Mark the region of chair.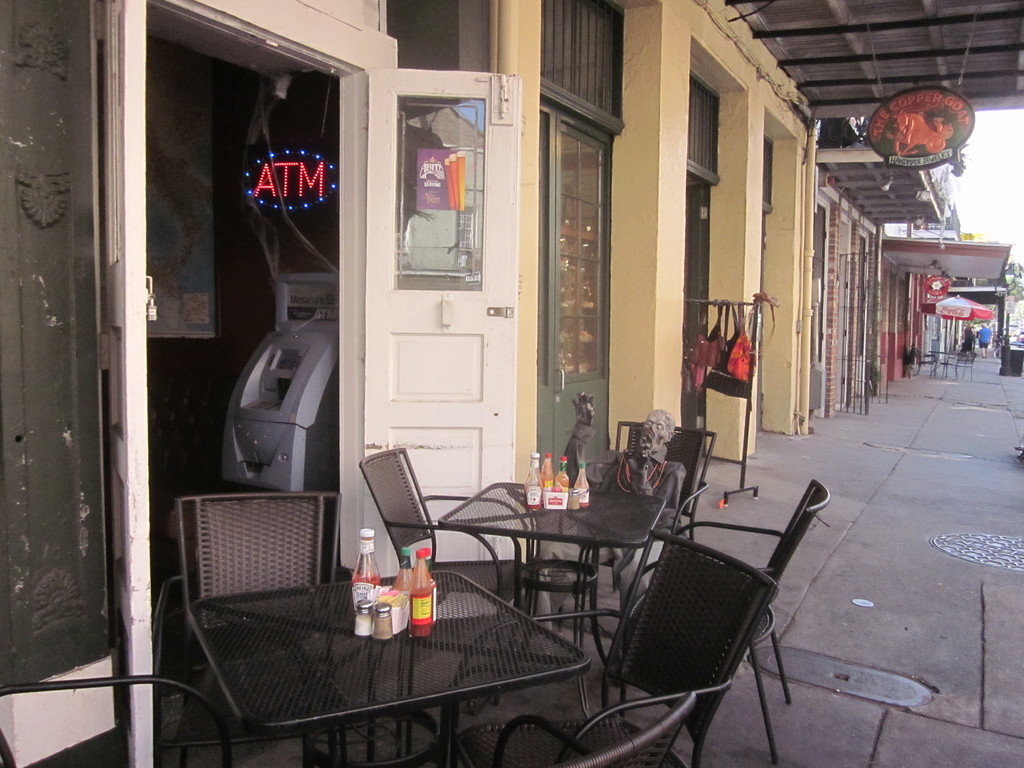
Region: <bbox>444, 529, 778, 767</bbox>.
